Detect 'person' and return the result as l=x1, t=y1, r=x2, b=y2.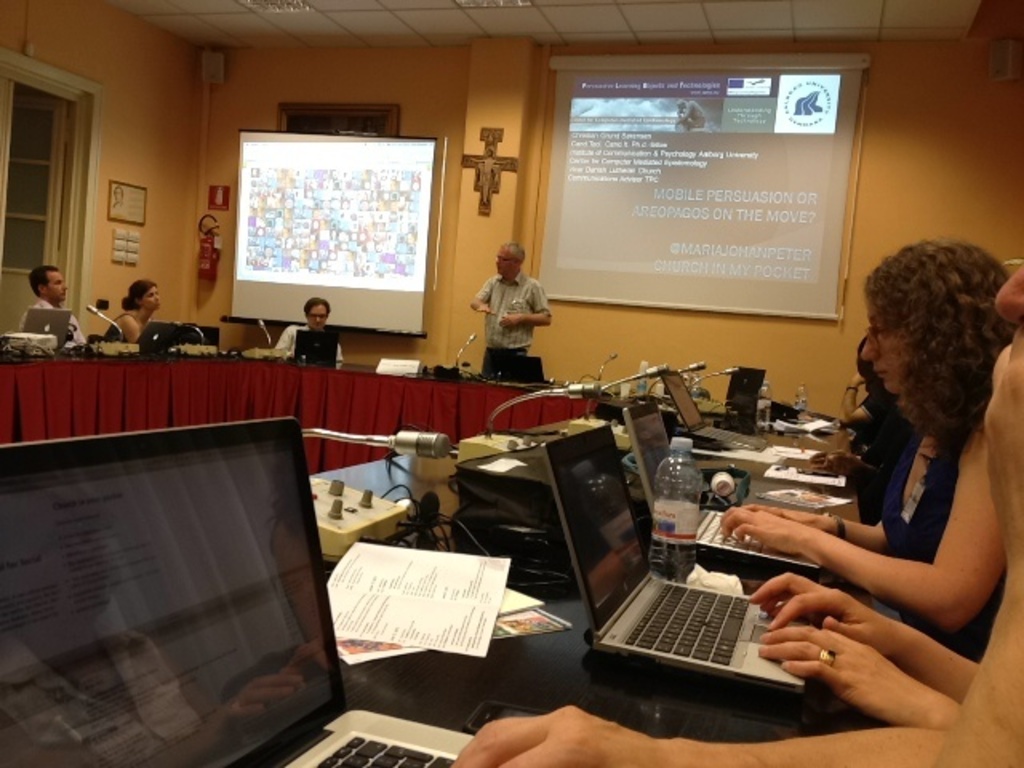
l=16, t=264, r=90, b=347.
